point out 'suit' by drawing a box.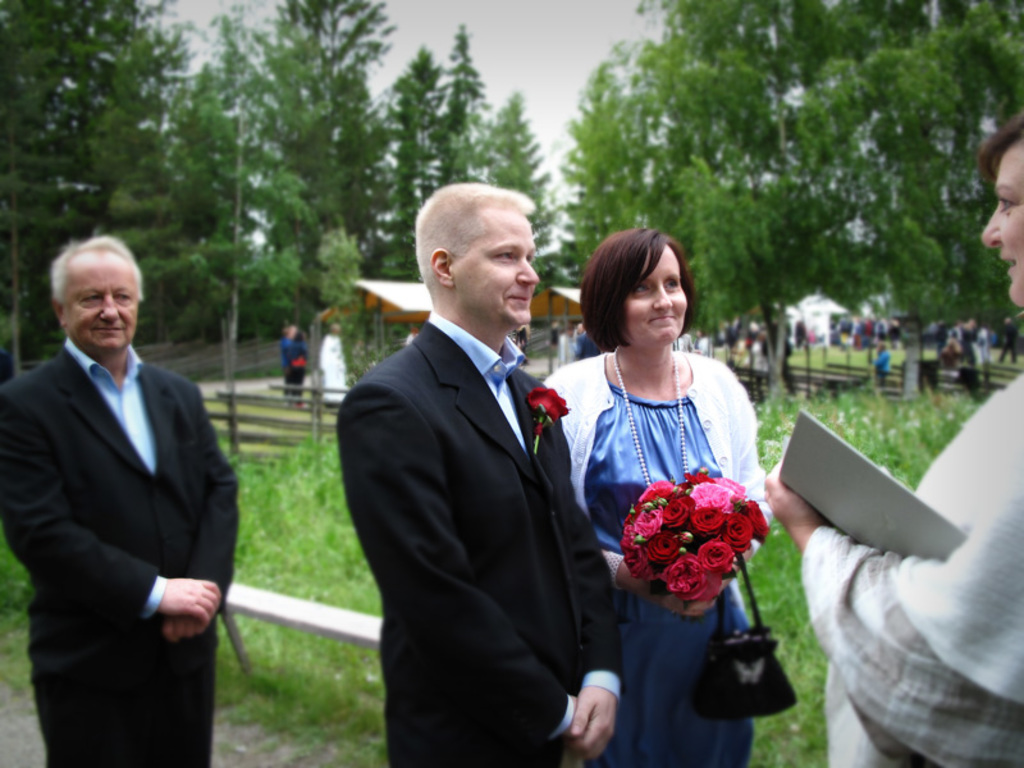
{"left": 0, "top": 335, "right": 239, "bottom": 767}.
